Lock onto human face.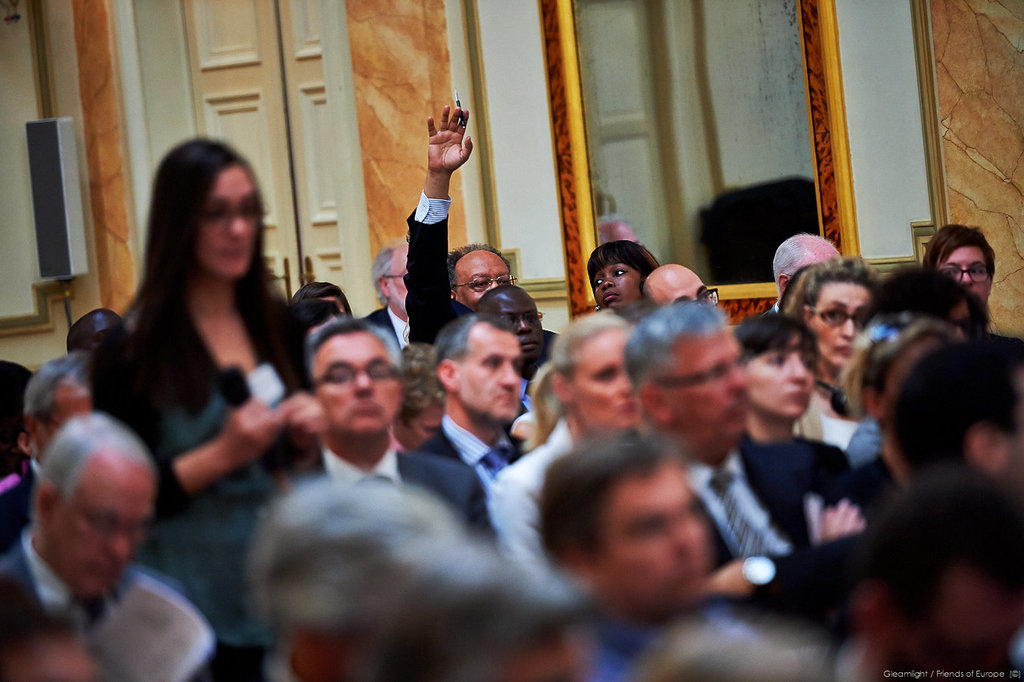
Locked: x1=656 y1=271 x2=711 y2=304.
